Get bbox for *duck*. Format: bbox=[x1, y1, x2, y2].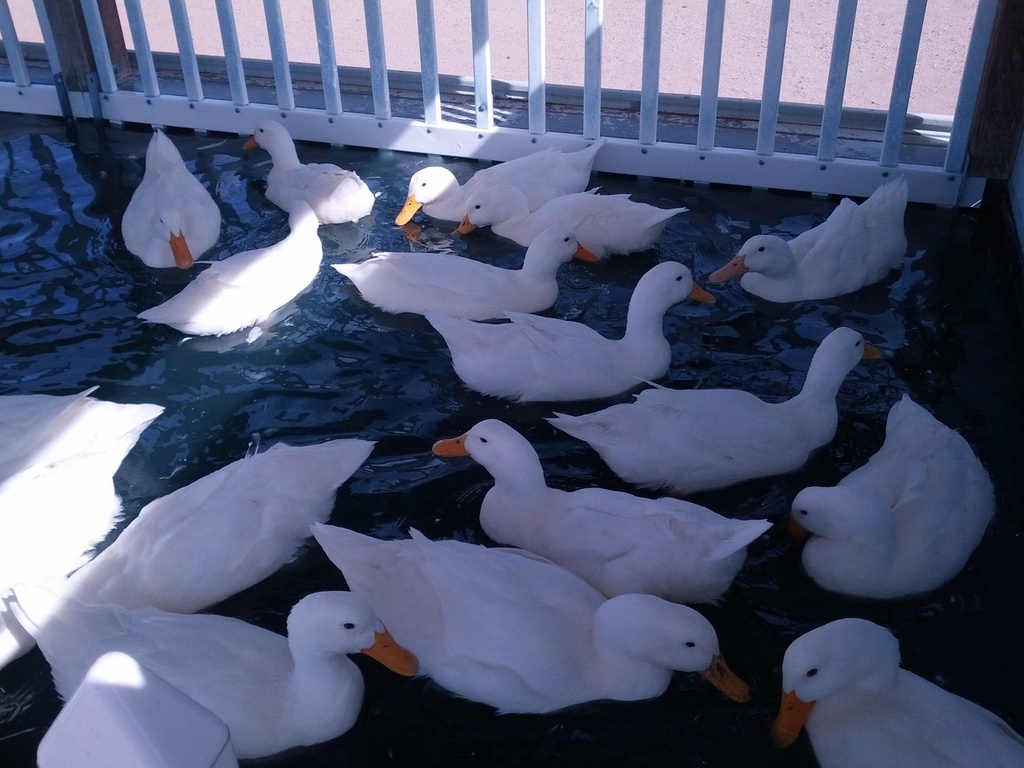
bbox=[112, 118, 225, 289].
